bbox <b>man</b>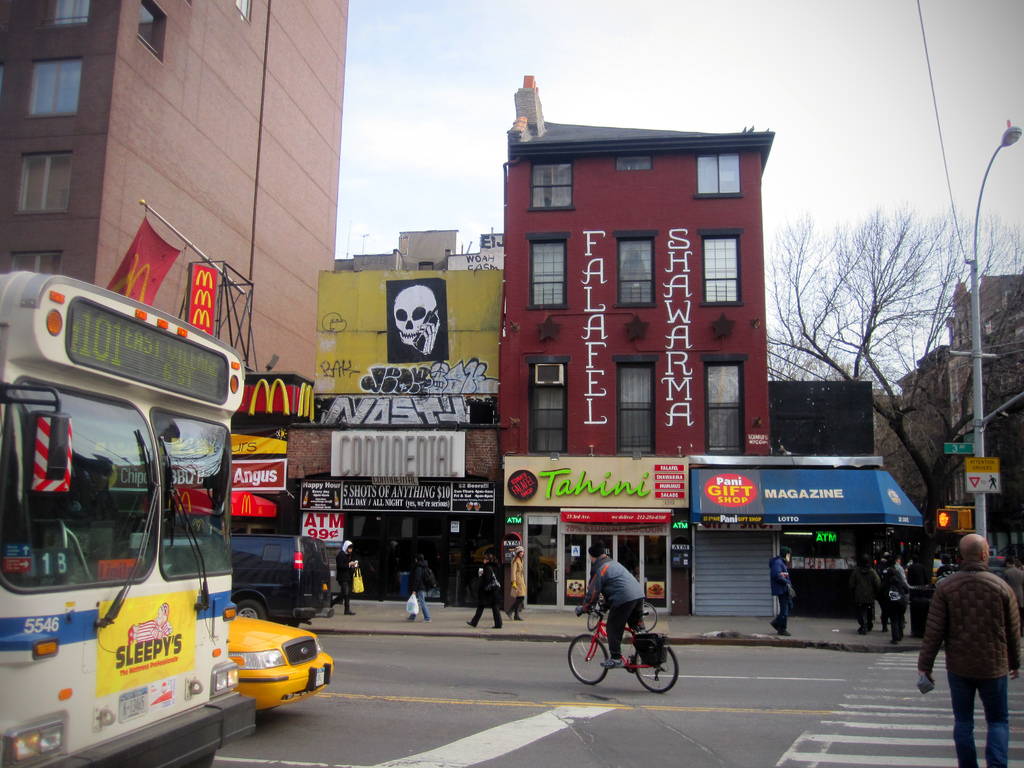
(952,552,963,572)
